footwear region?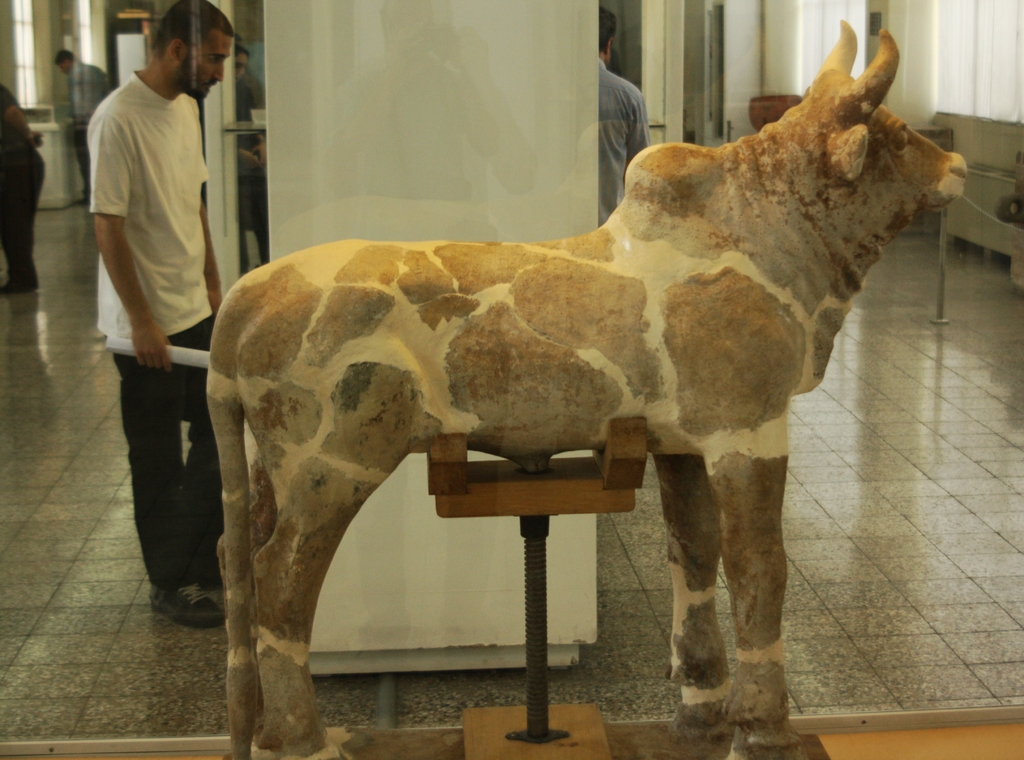
BBox(147, 573, 225, 631)
